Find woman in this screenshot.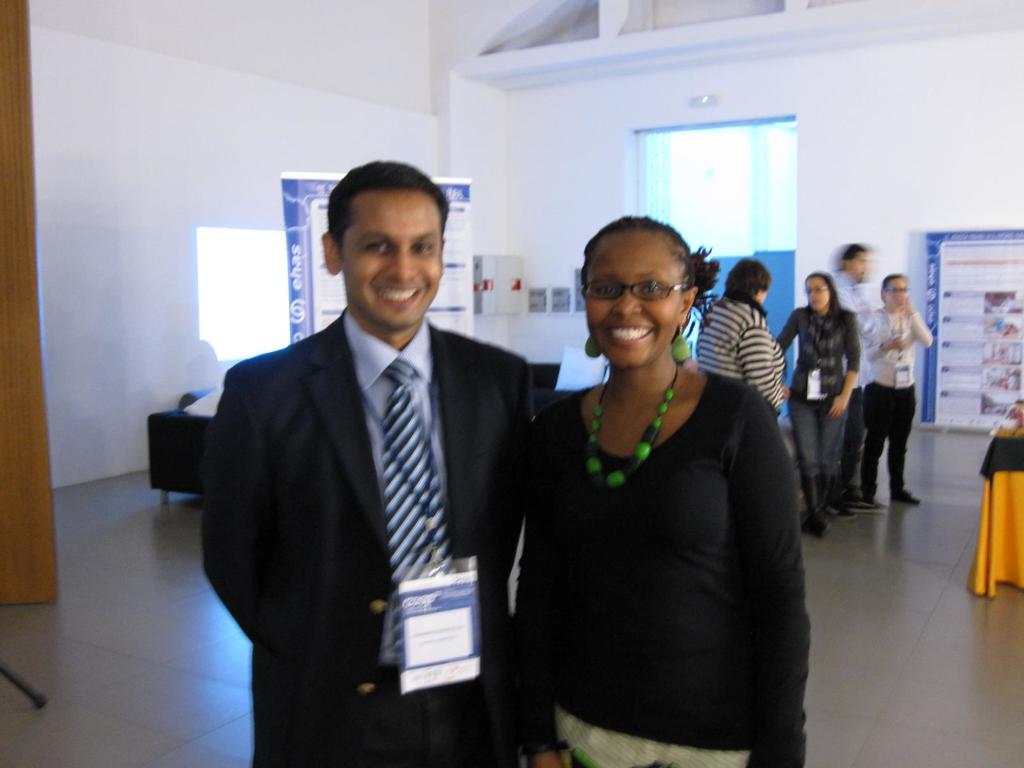
The bounding box for woman is Rect(693, 259, 787, 413).
